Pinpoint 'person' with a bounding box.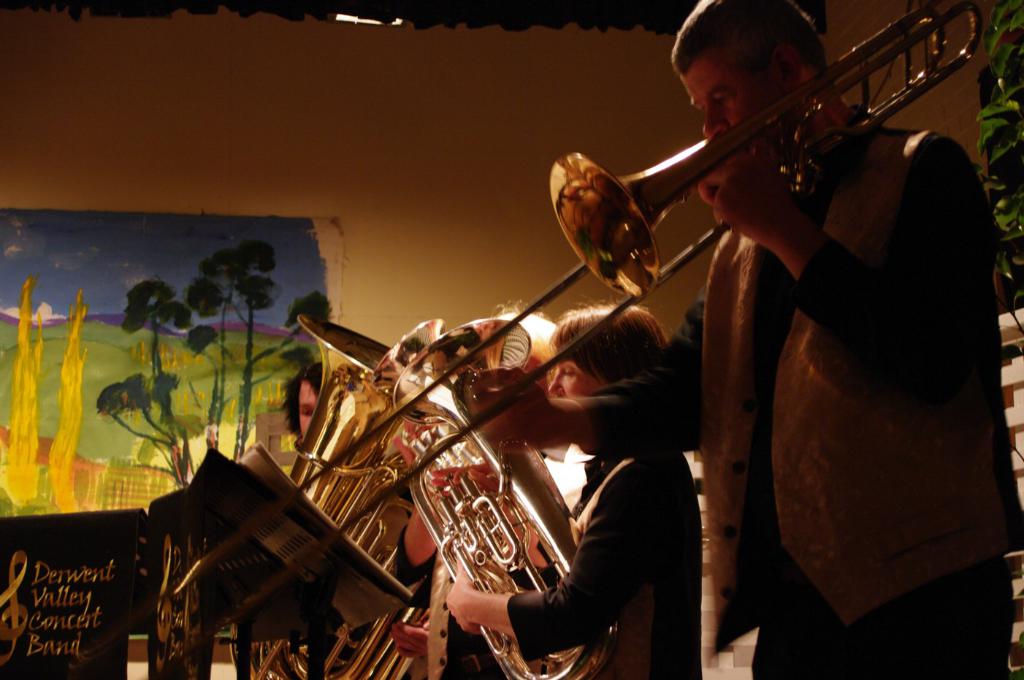
box(443, 300, 709, 679).
